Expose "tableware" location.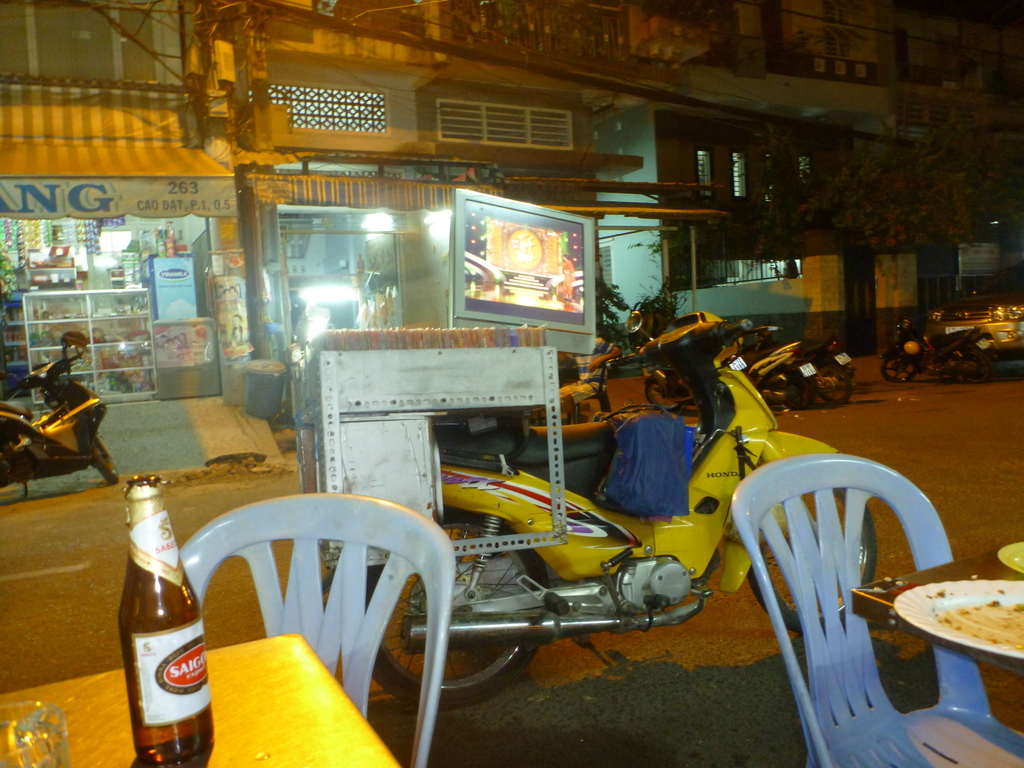
Exposed at (1000, 540, 1023, 570).
